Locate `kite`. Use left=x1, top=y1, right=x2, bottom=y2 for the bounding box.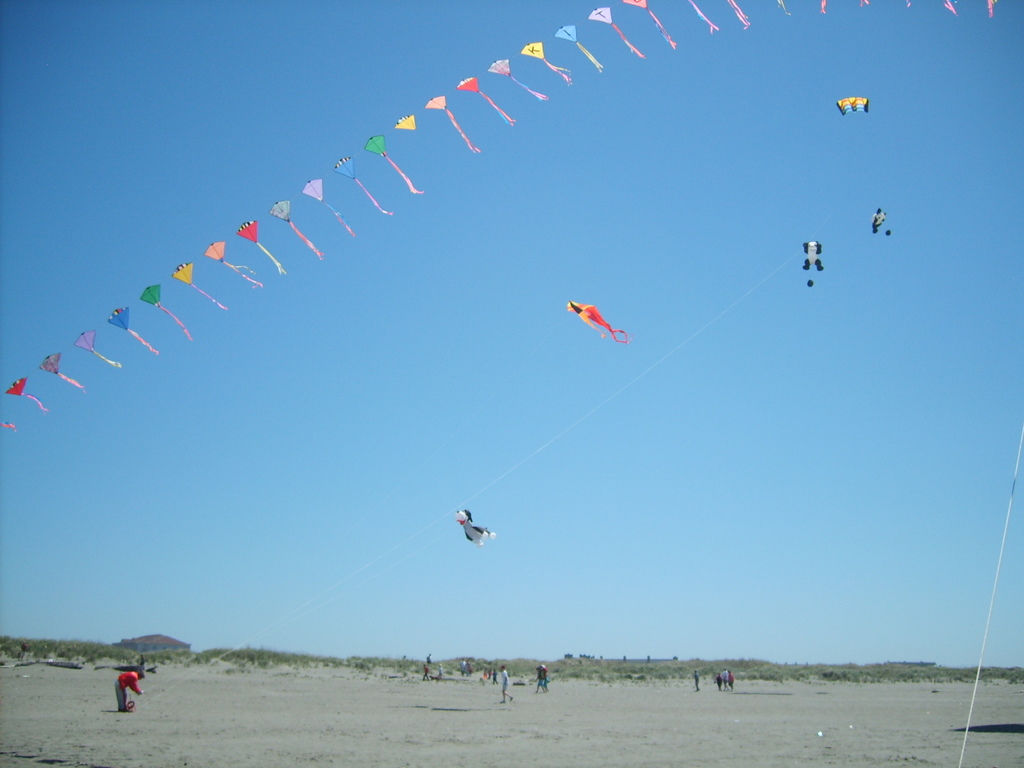
left=107, top=304, right=159, bottom=353.
